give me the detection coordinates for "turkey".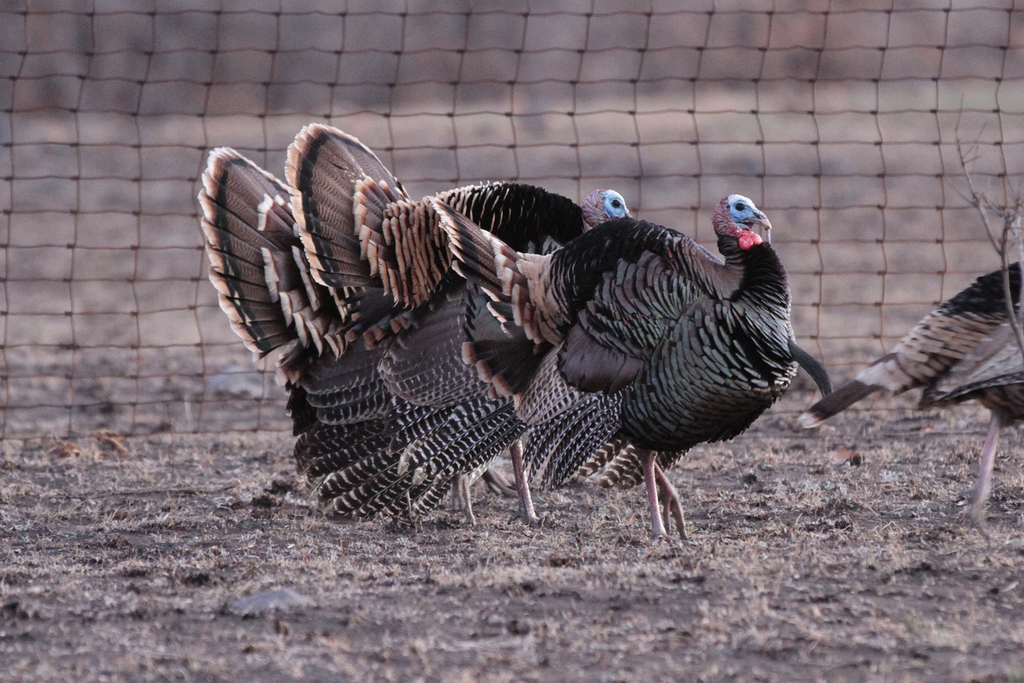
x1=196, y1=143, x2=636, y2=525.
